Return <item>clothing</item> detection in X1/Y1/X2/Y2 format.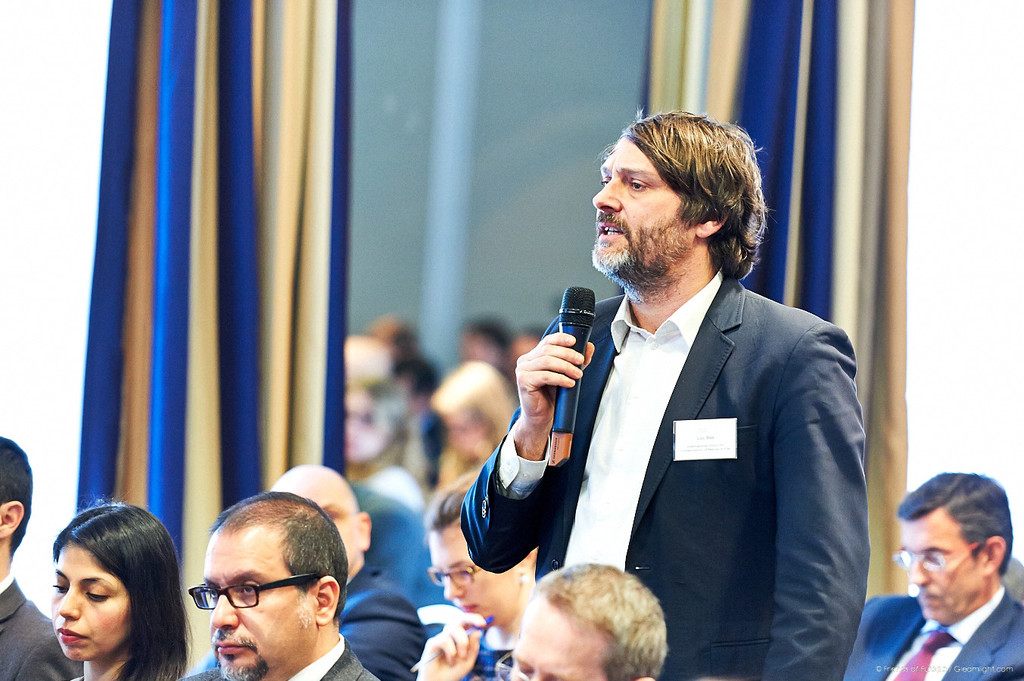
842/586/1023/680.
